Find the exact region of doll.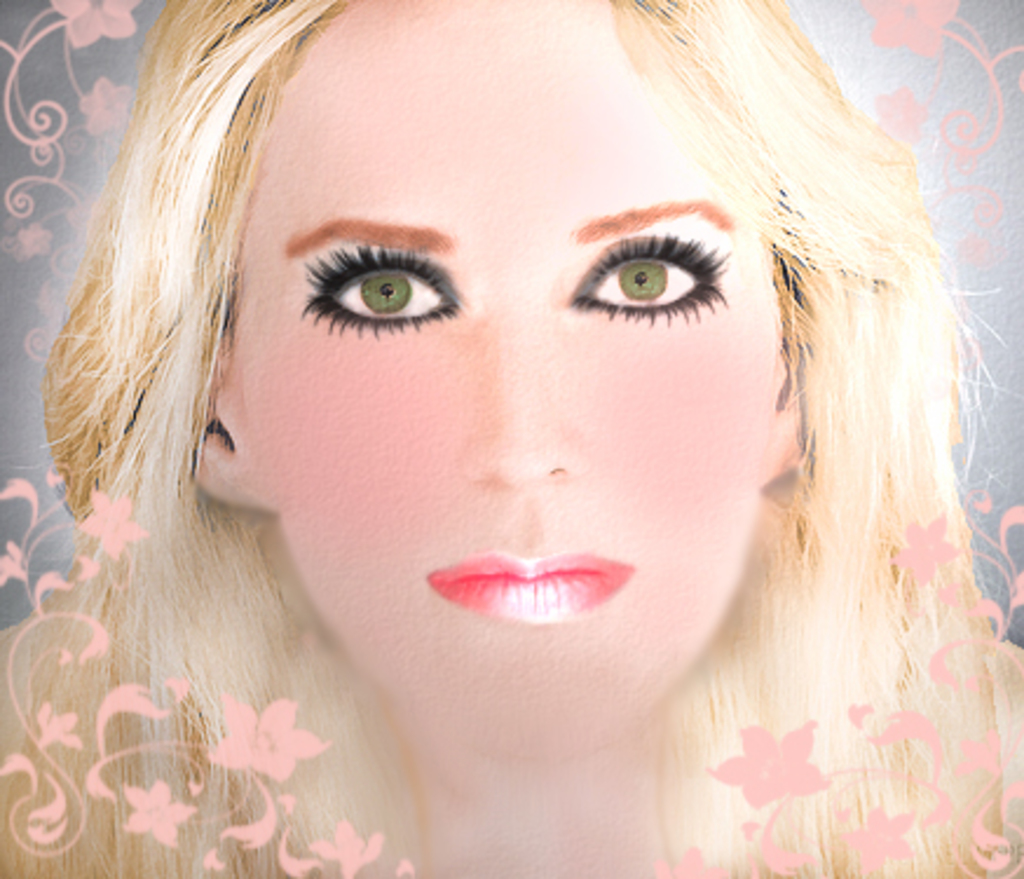
Exact region: Rect(0, 0, 1001, 878).
